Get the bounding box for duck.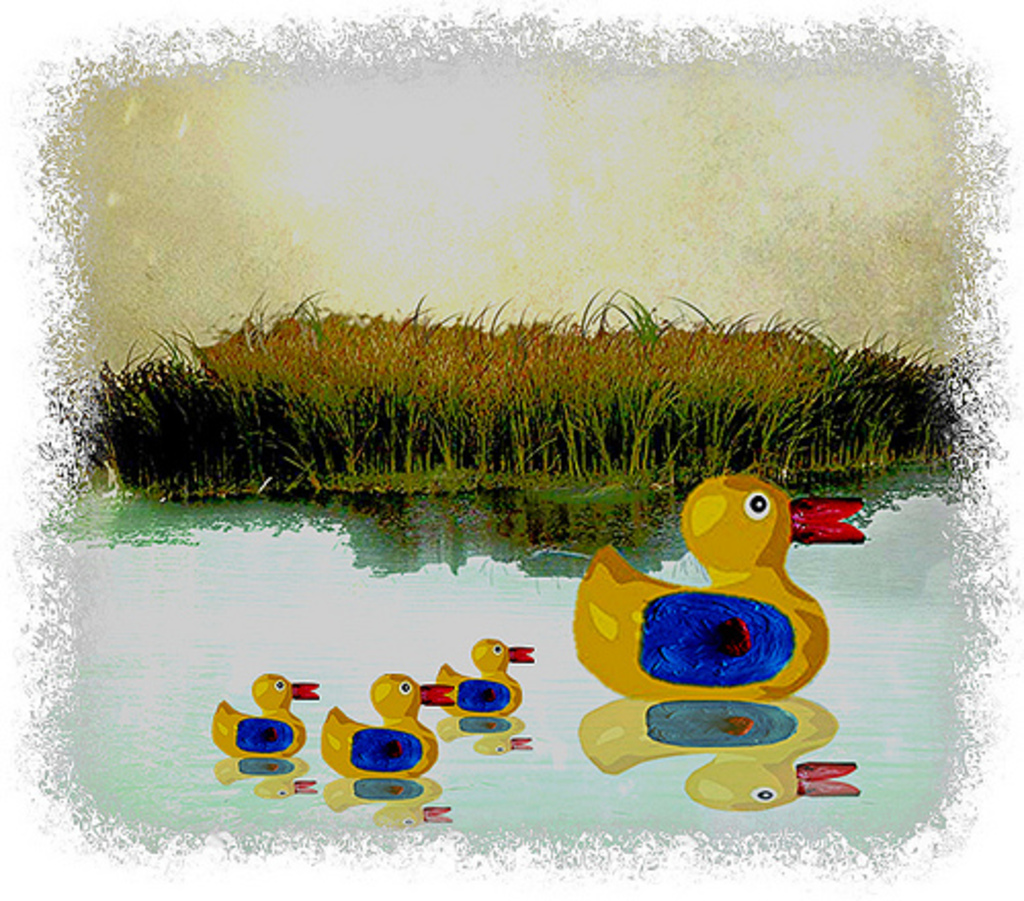
{"left": 565, "top": 479, "right": 887, "bottom": 725}.
